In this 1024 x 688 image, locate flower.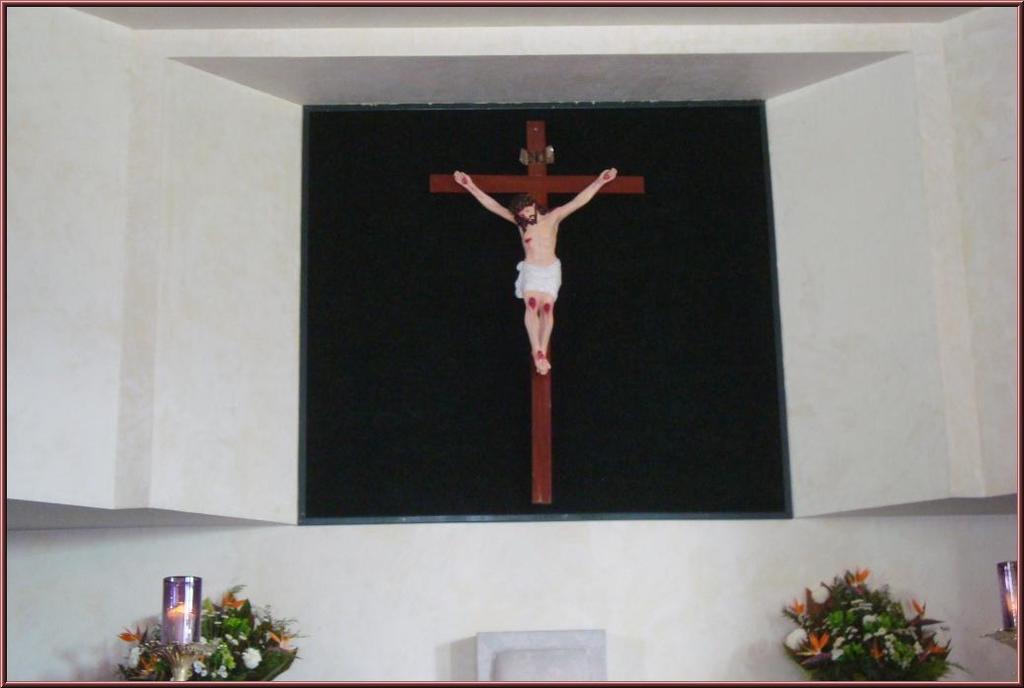
Bounding box: 243/645/264/669.
